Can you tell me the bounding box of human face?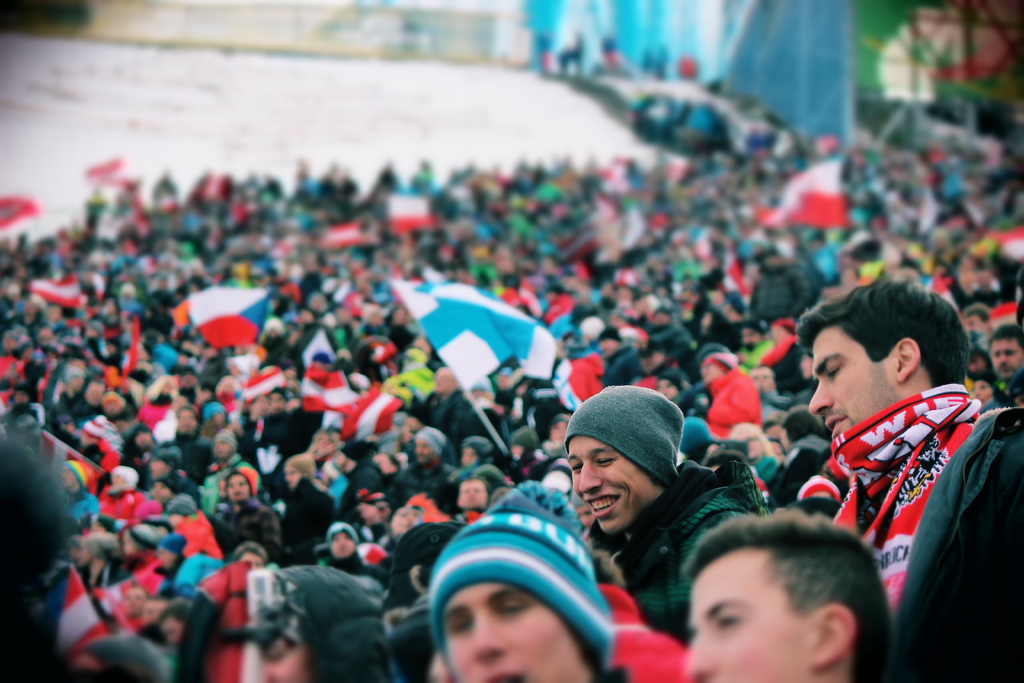
detection(413, 437, 435, 466).
